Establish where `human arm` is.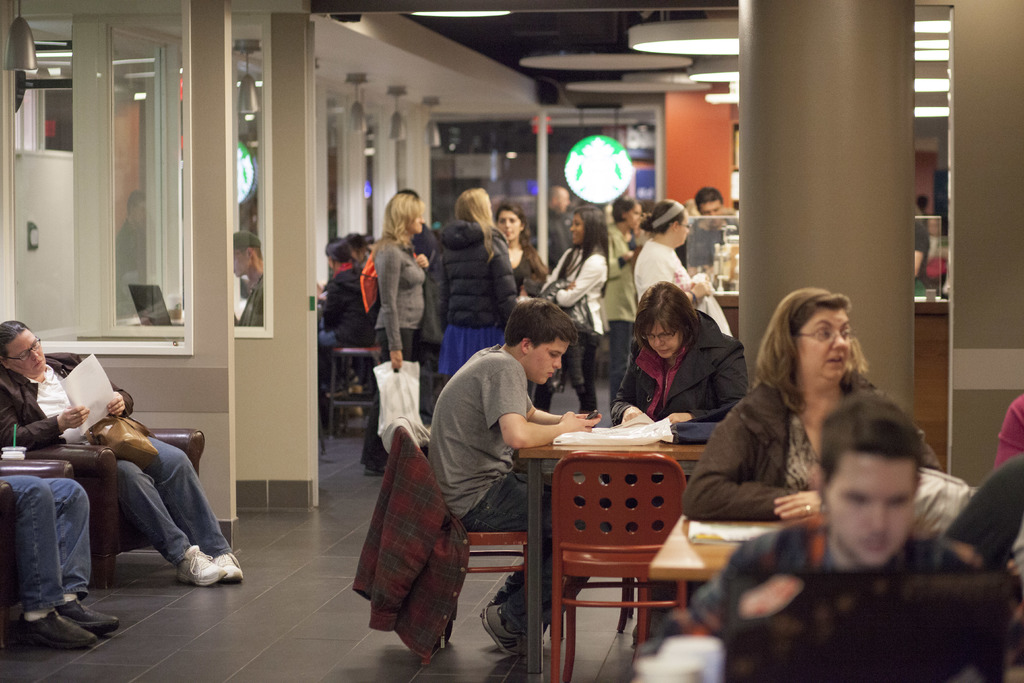
Established at crop(108, 378, 138, 418).
